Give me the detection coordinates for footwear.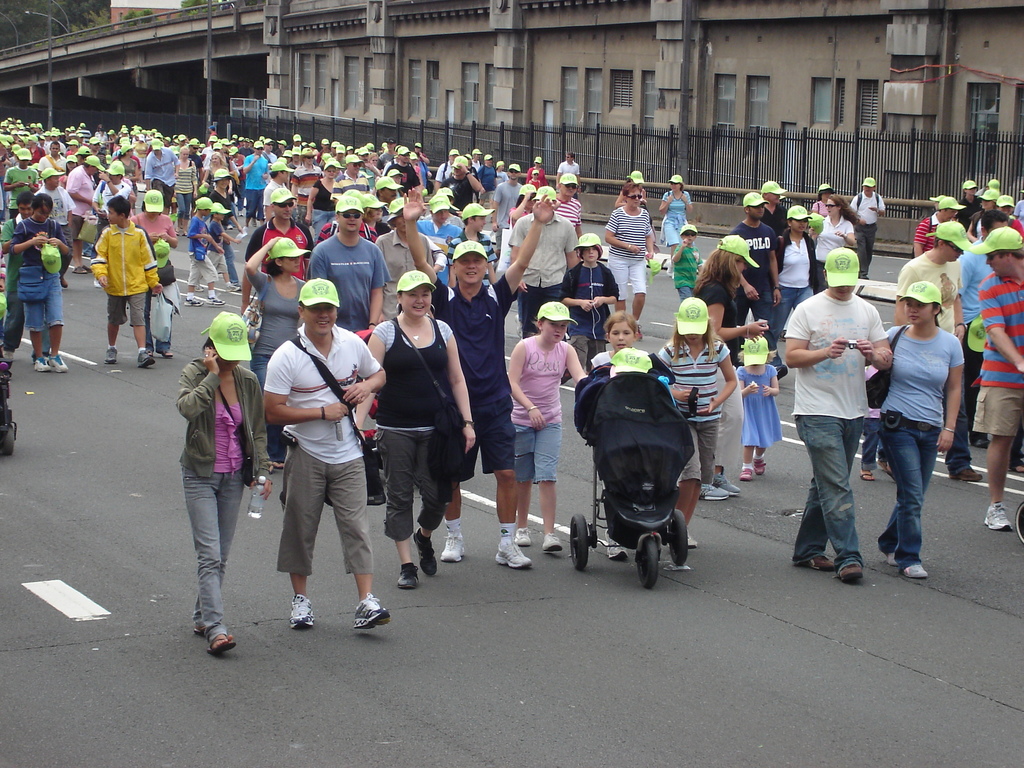
select_region(639, 325, 644, 341).
